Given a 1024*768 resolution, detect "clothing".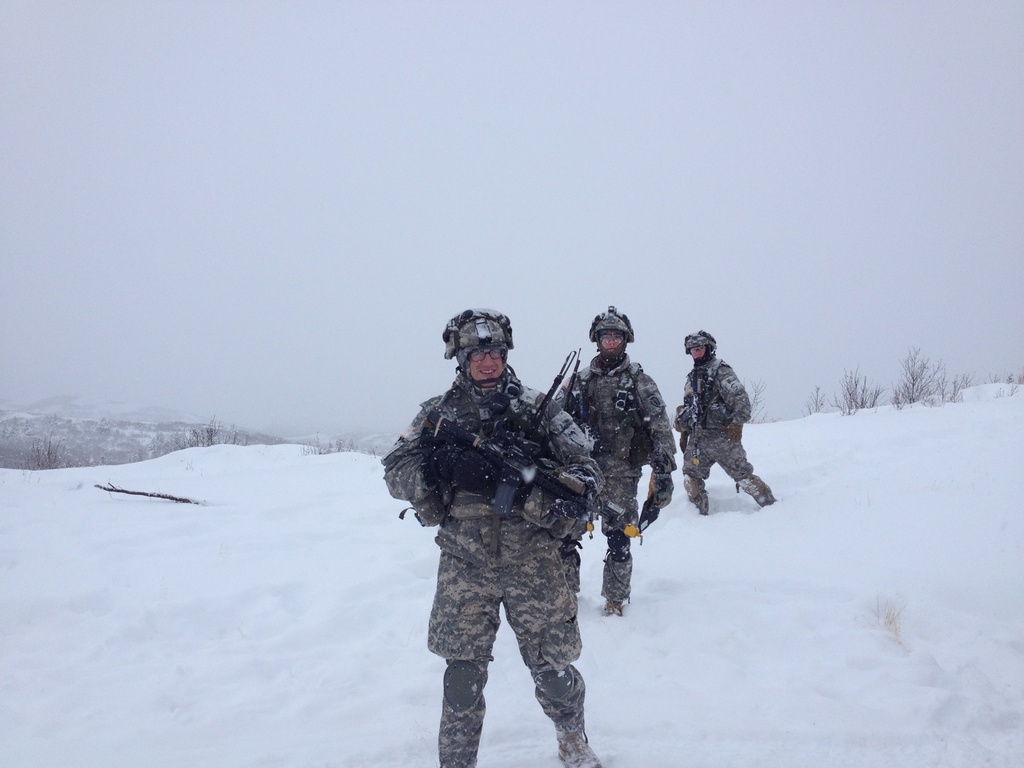
rect(673, 355, 772, 524).
